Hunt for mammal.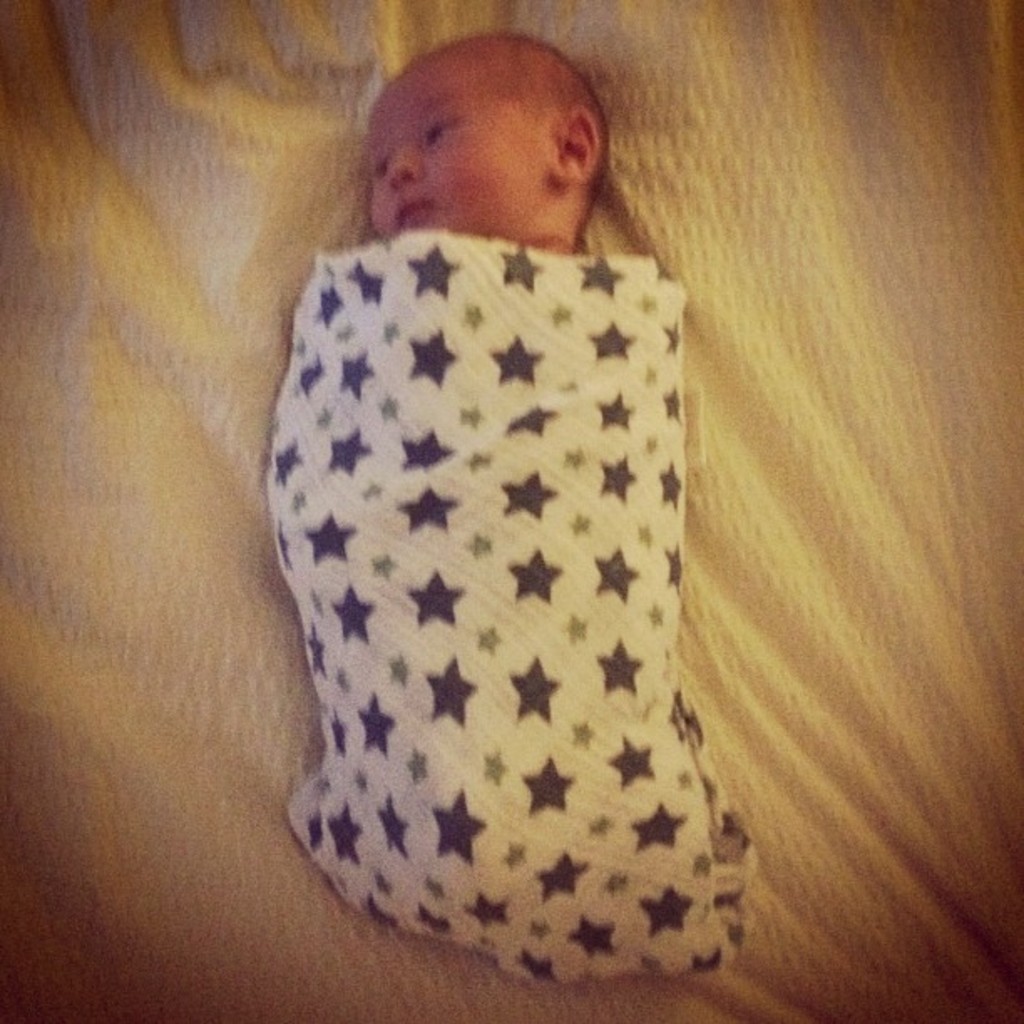
Hunted down at (left=248, top=0, right=753, bottom=967).
